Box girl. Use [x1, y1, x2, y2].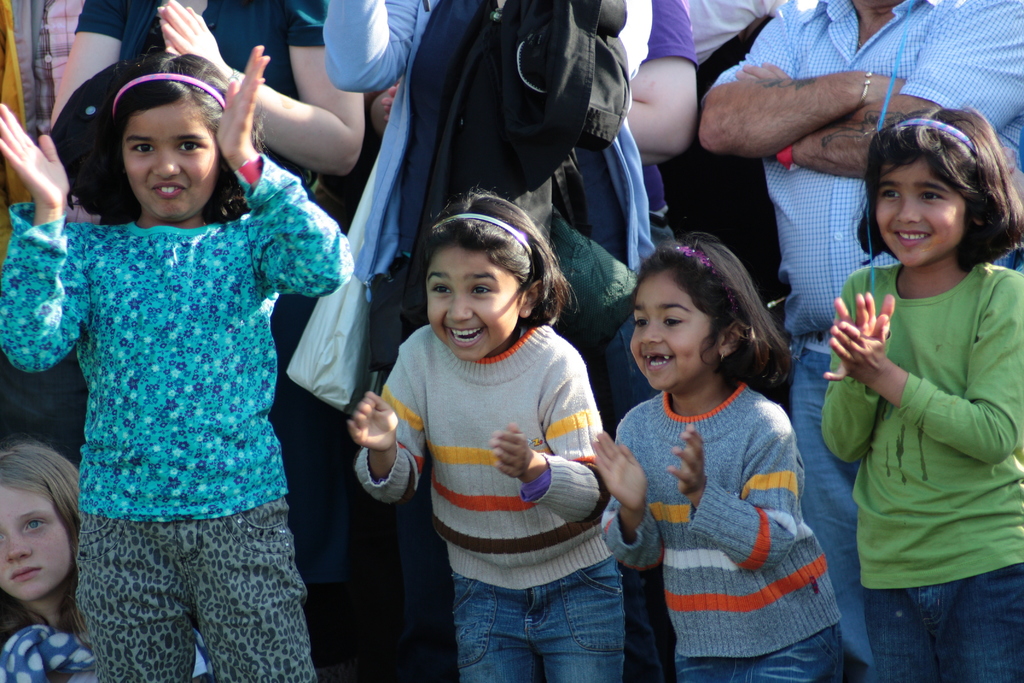
[0, 442, 215, 682].
